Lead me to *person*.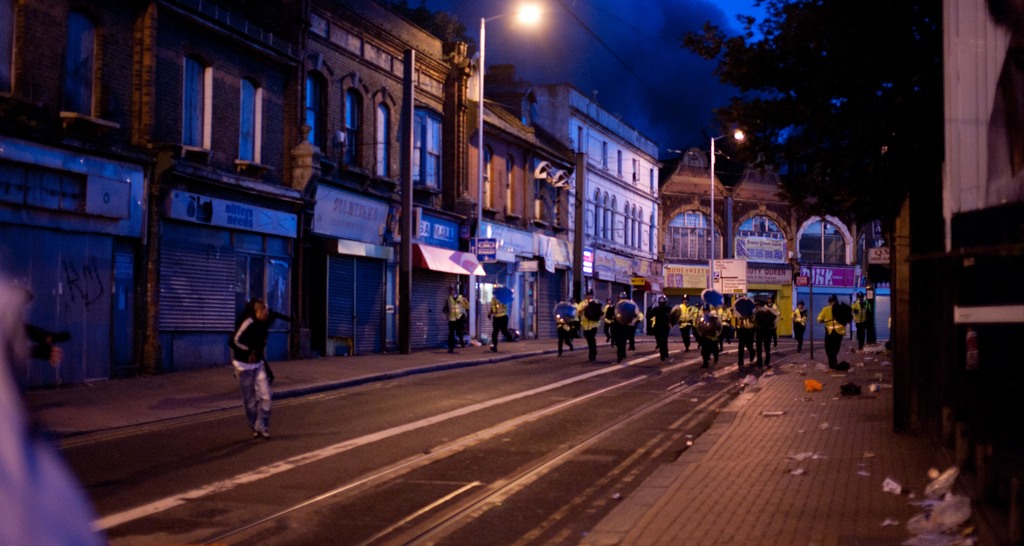
Lead to (231,281,286,430).
